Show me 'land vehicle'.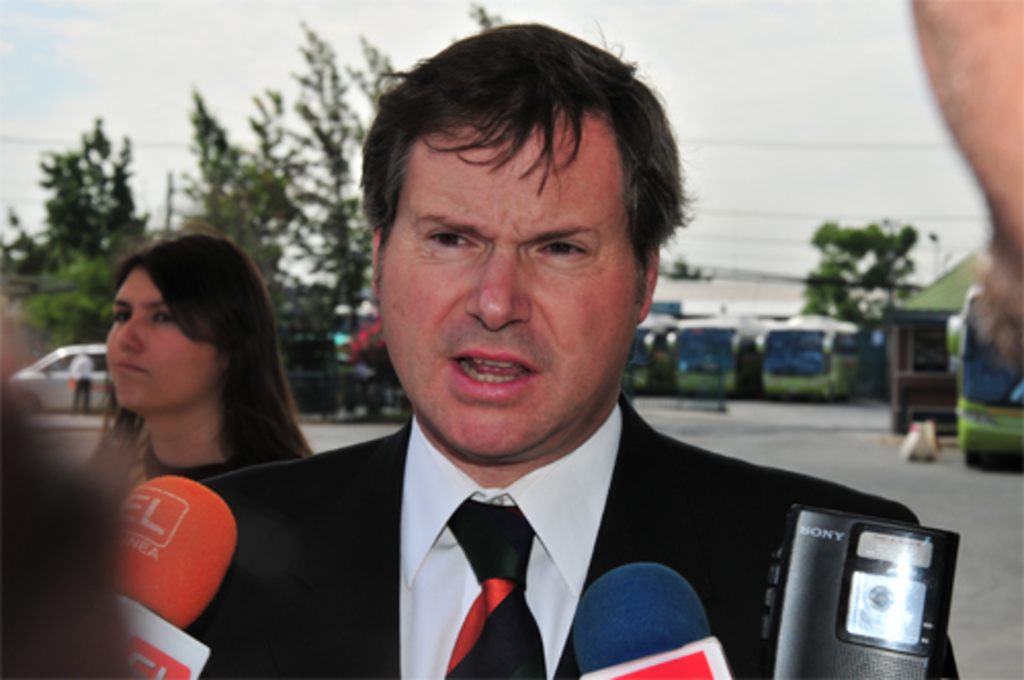
'land vehicle' is here: (2, 332, 104, 426).
